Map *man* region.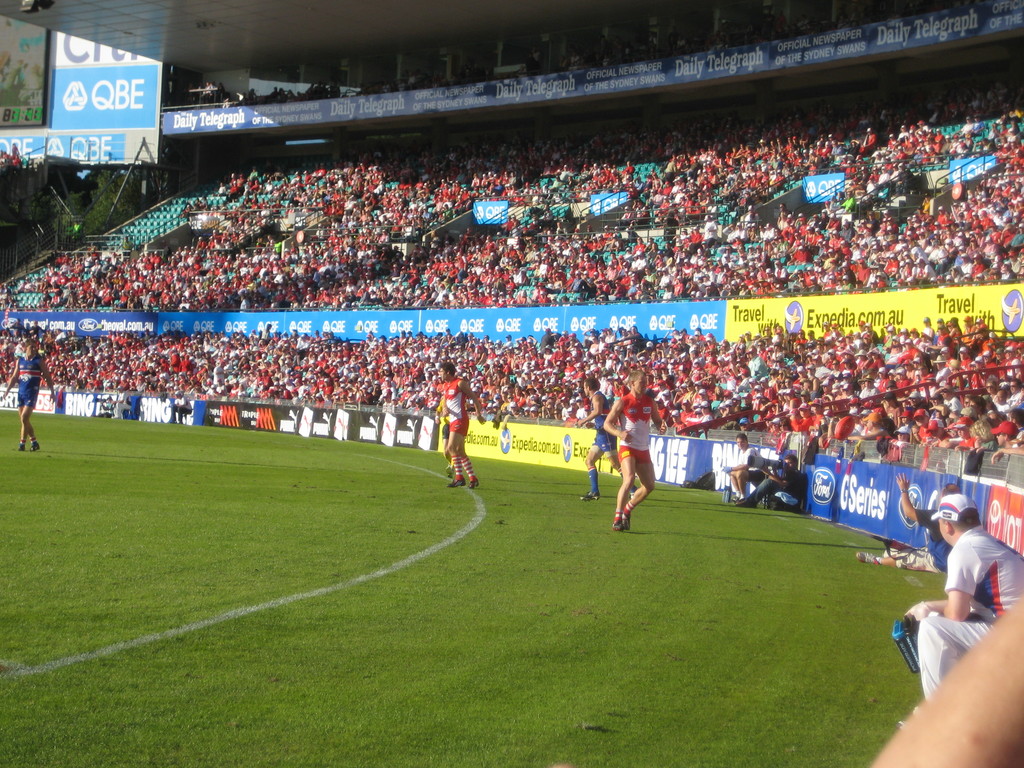
Mapped to (605,372,666,535).
